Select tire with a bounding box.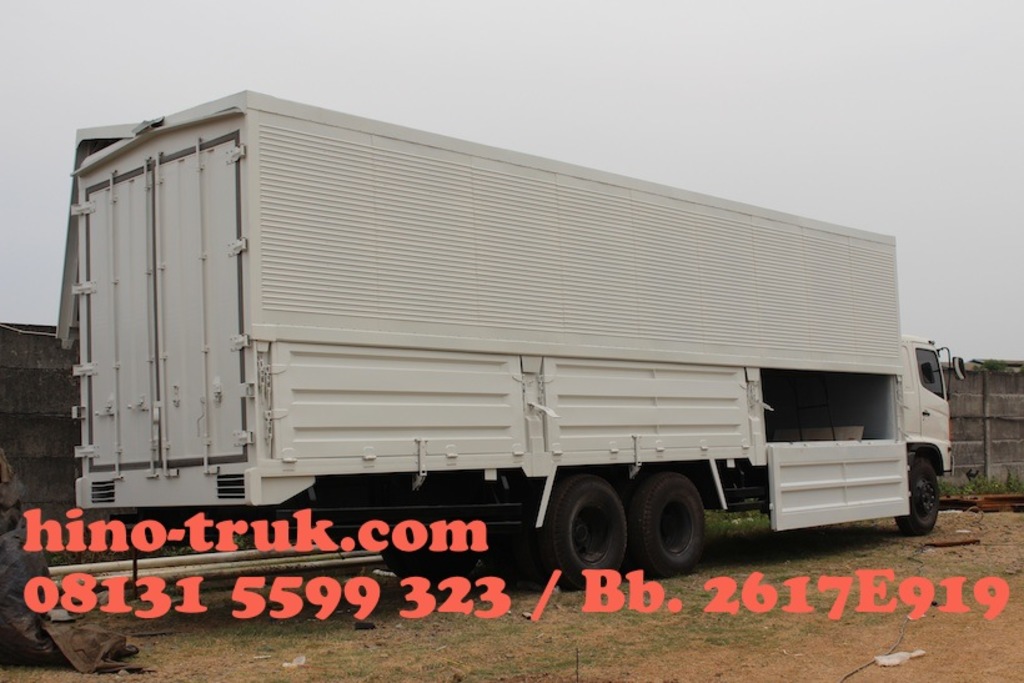
pyautogui.locateOnScreen(895, 457, 939, 536).
